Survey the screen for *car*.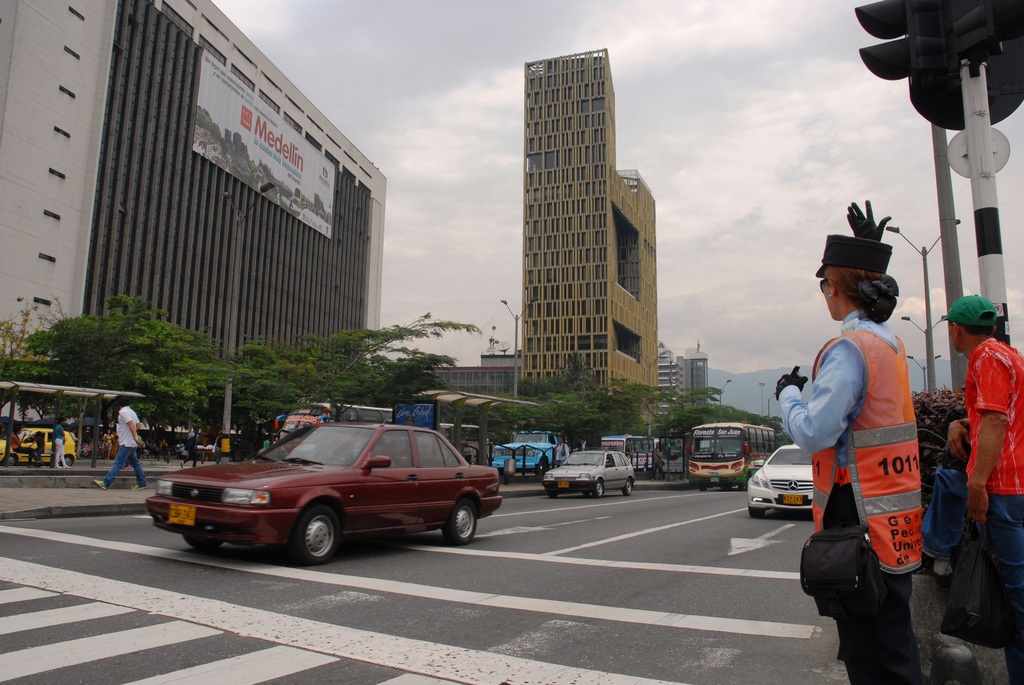
Survey found: <bbox>541, 449, 636, 504</bbox>.
